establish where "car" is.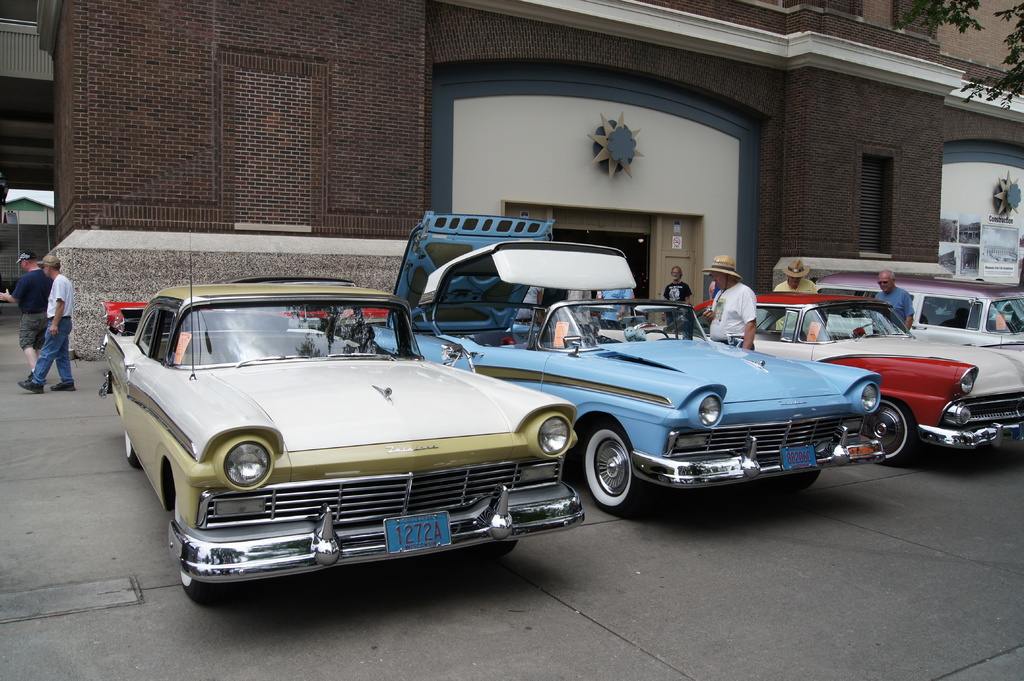
Established at 107 287 595 605.
